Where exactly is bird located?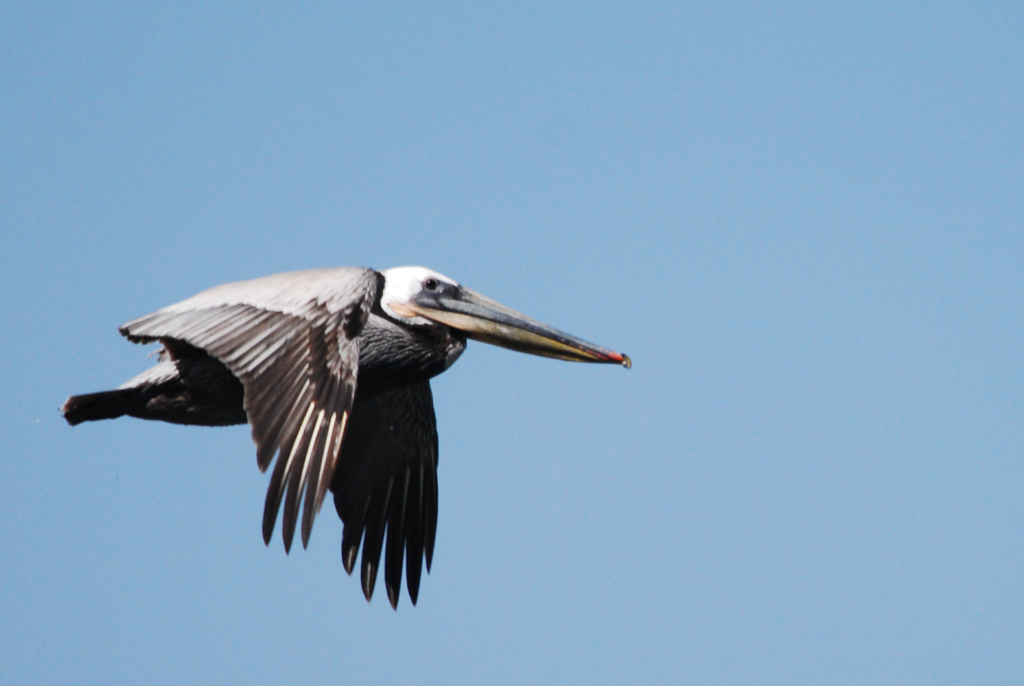
Its bounding box is <region>81, 261, 613, 612</region>.
